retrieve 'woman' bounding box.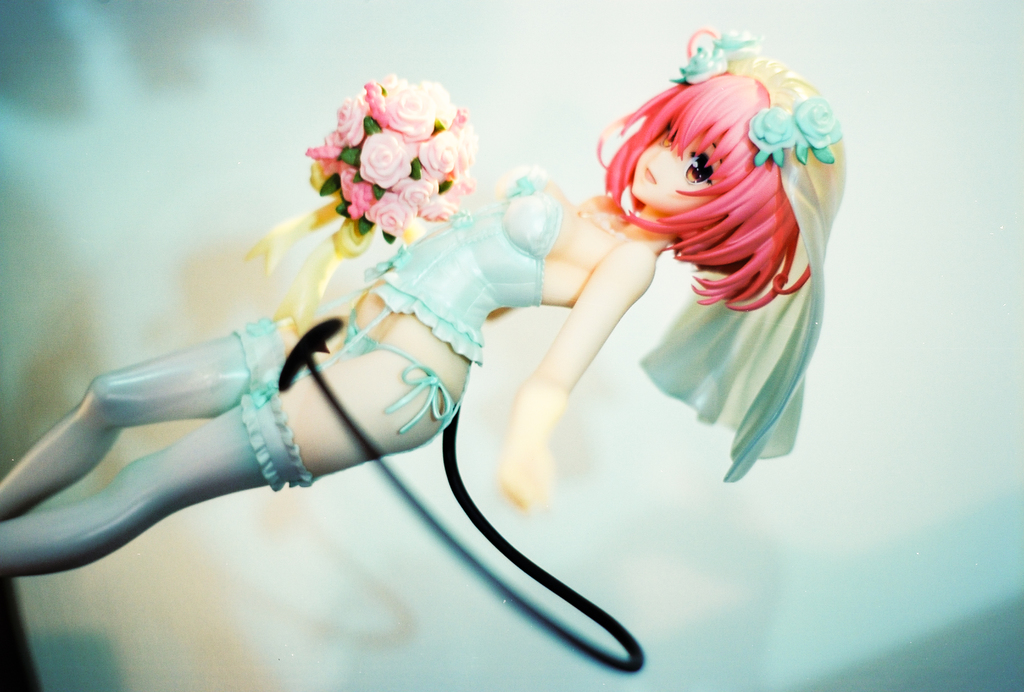
Bounding box: detection(0, 31, 850, 678).
